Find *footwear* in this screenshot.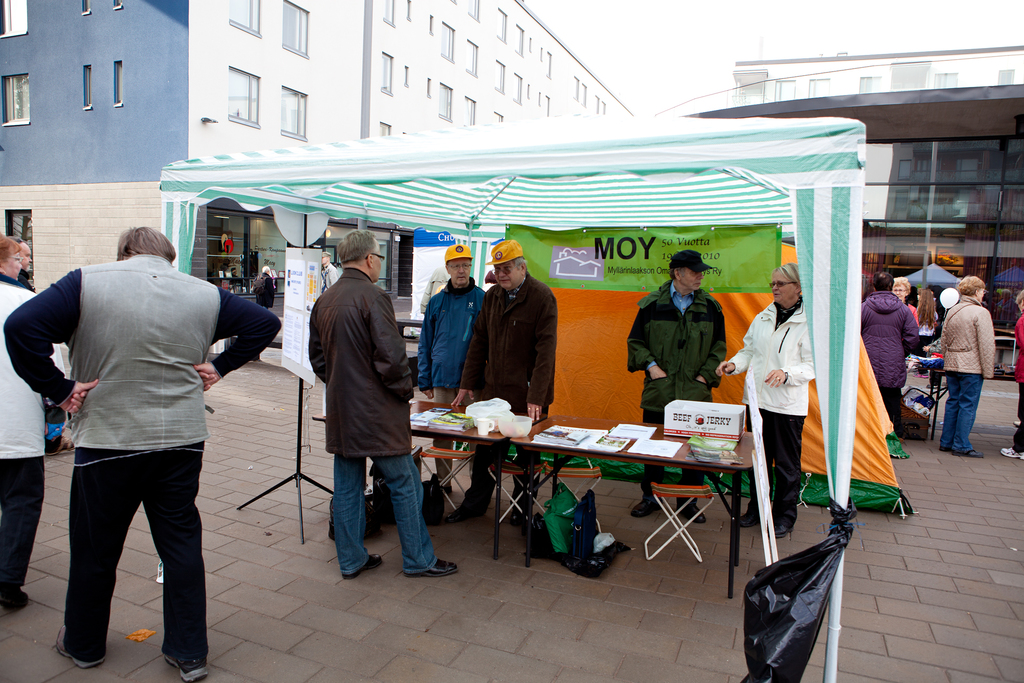
The bounding box for *footwear* is (x1=737, y1=506, x2=769, y2=525).
